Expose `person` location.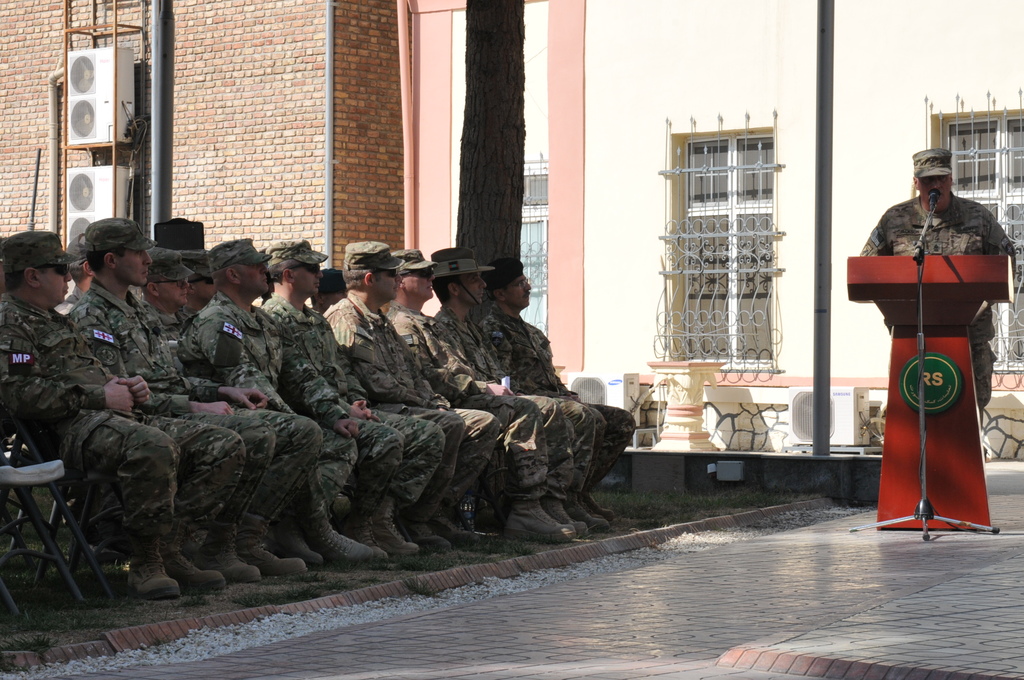
Exposed at box=[180, 244, 214, 325].
